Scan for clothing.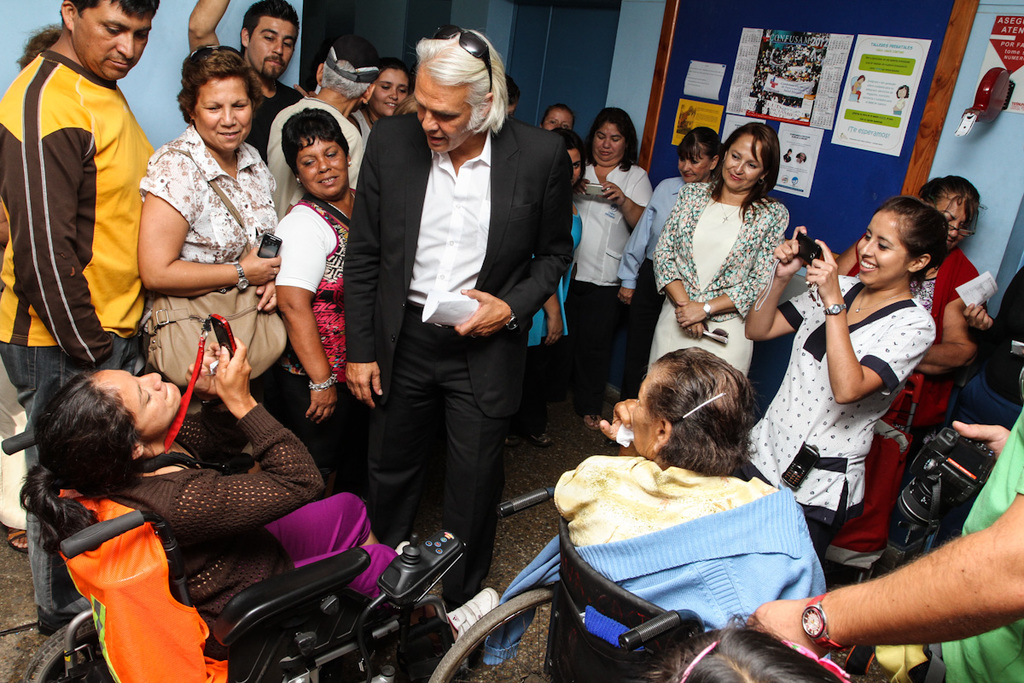
Scan result: bbox(753, 286, 922, 495).
